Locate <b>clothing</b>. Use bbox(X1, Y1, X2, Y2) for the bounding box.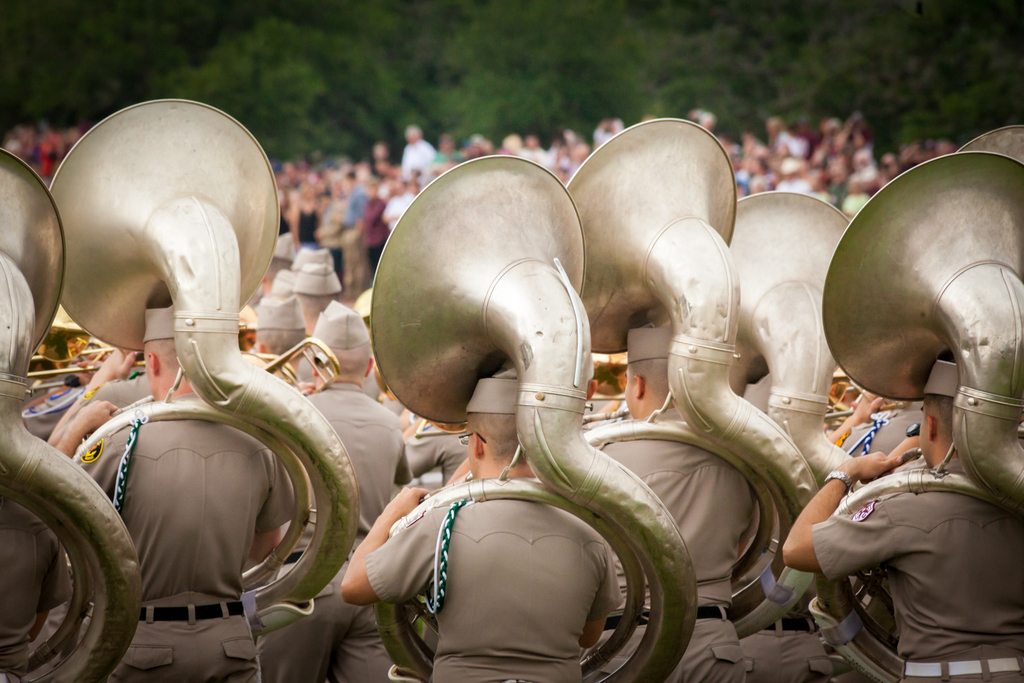
bbox(289, 365, 385, 405).
